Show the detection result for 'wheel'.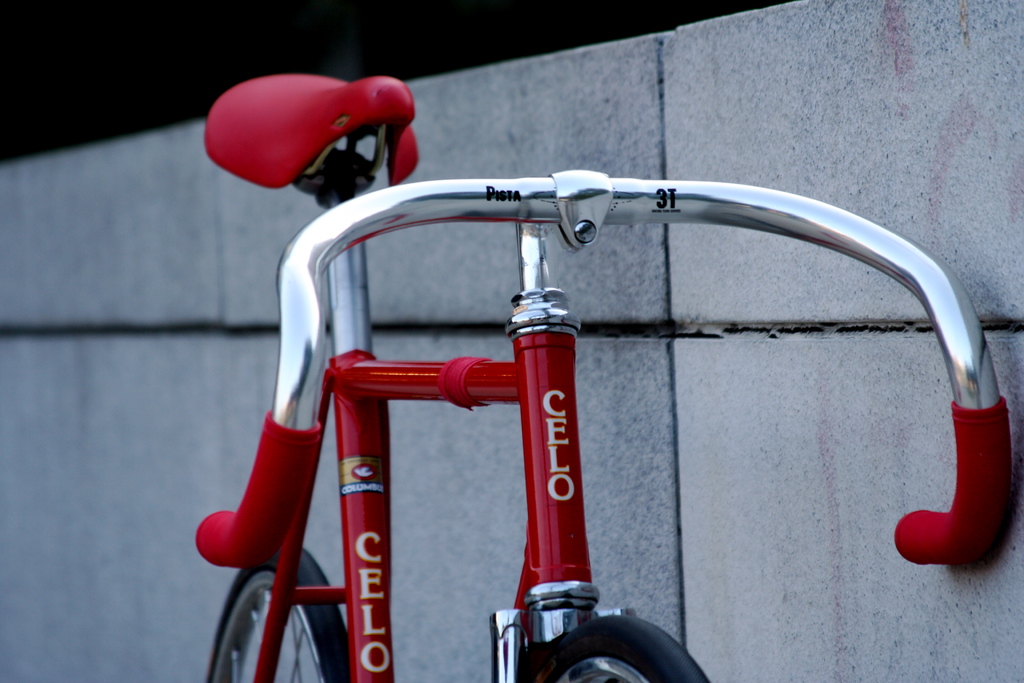
BBox(207, 550, 350, 682).
